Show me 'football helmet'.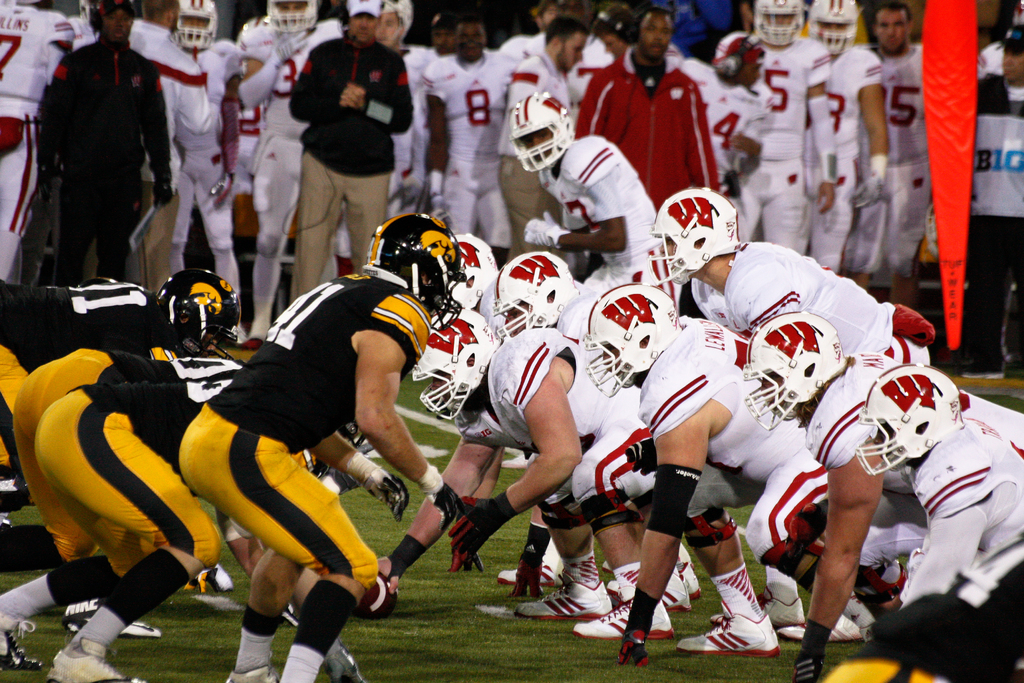
'football helmet' is here: locate(156, 265, 246, 357).
